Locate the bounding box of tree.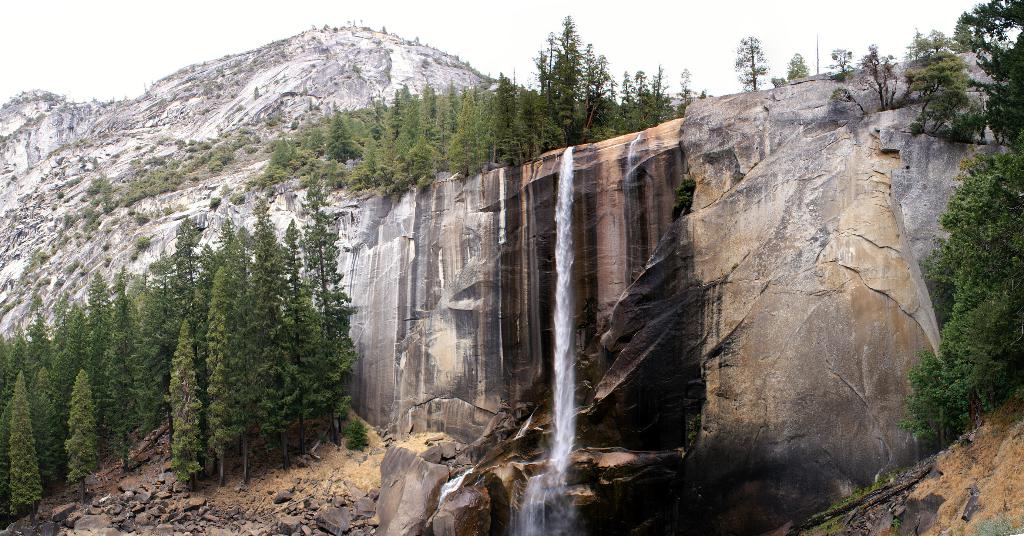
Bounding box: (x1=251, y1=83, x2=259, y2=101).
